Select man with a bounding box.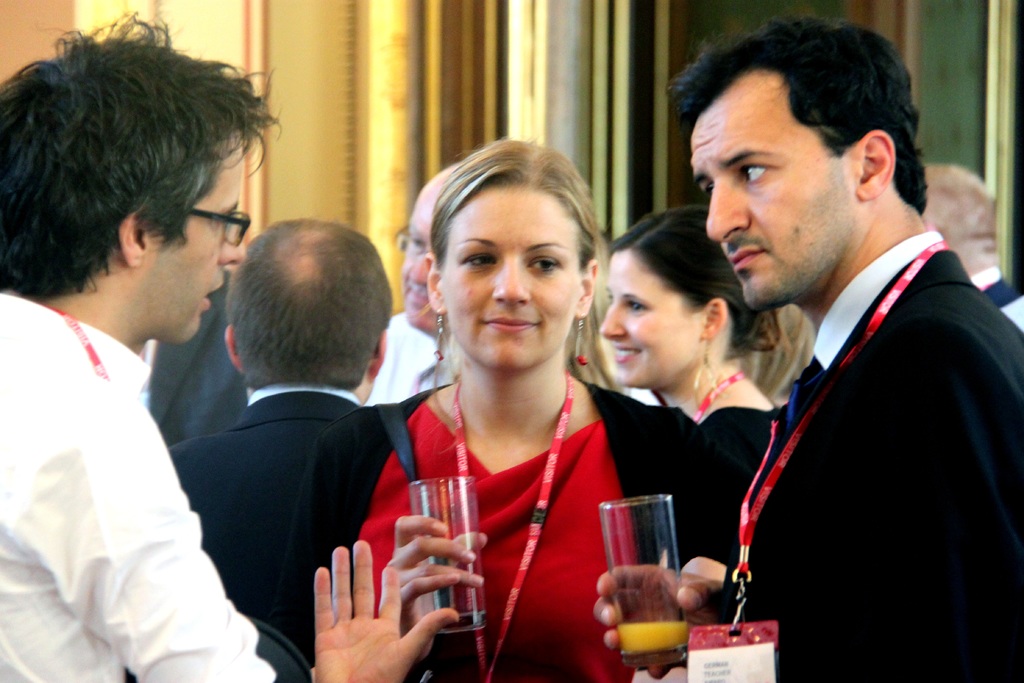
[124,214,397,680].
